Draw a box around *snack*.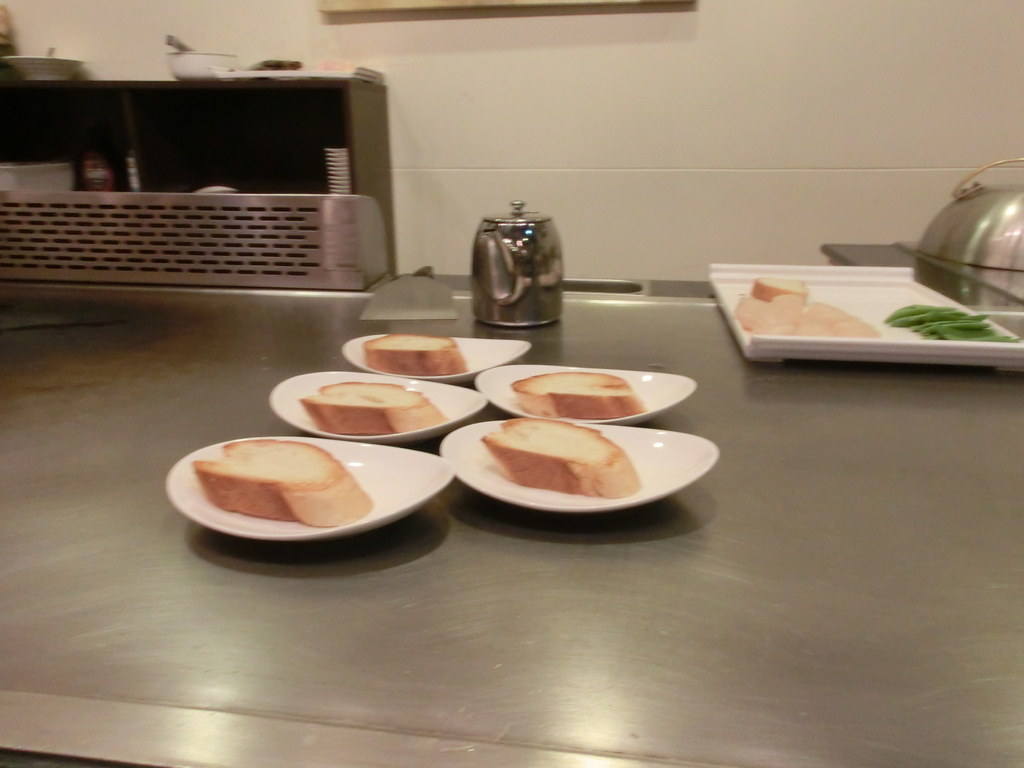
crop(515, 369, 644, 430).
